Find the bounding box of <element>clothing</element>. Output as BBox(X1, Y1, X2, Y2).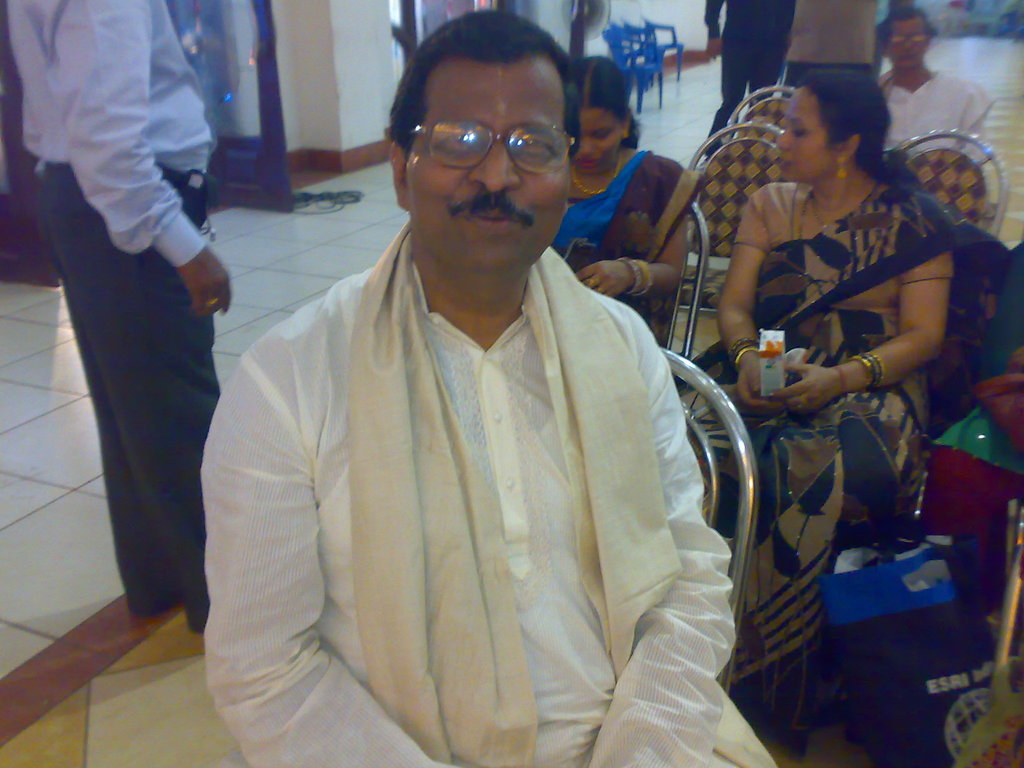
BBox(877, 64, 995, 166).
